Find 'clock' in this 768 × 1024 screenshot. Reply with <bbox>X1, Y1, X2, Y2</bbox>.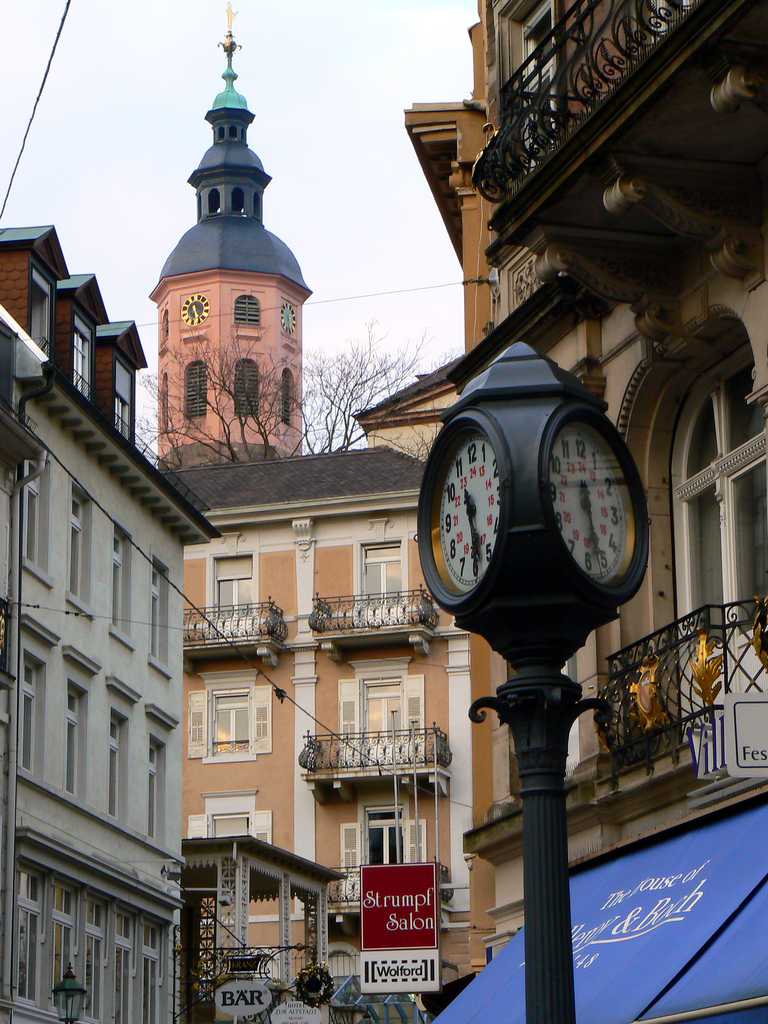
<bbox>412, 418, 508, 602</bbox>.
